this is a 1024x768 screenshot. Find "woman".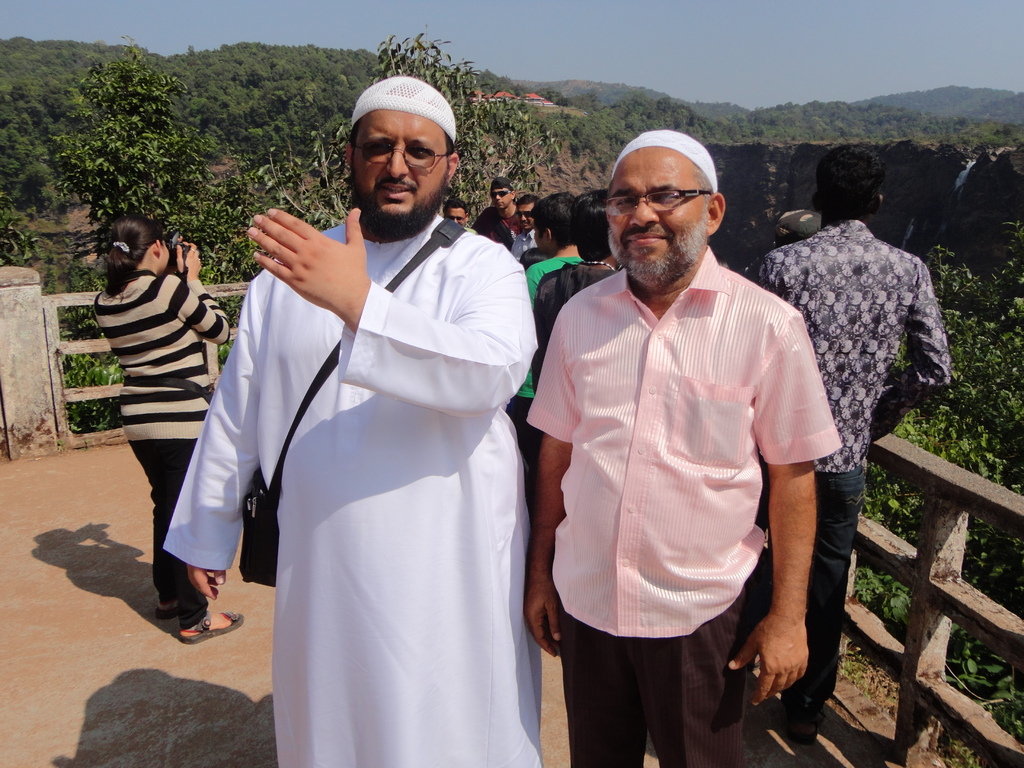
Bounding box: <bbox>91, 219, 245, 645</bbox>.
